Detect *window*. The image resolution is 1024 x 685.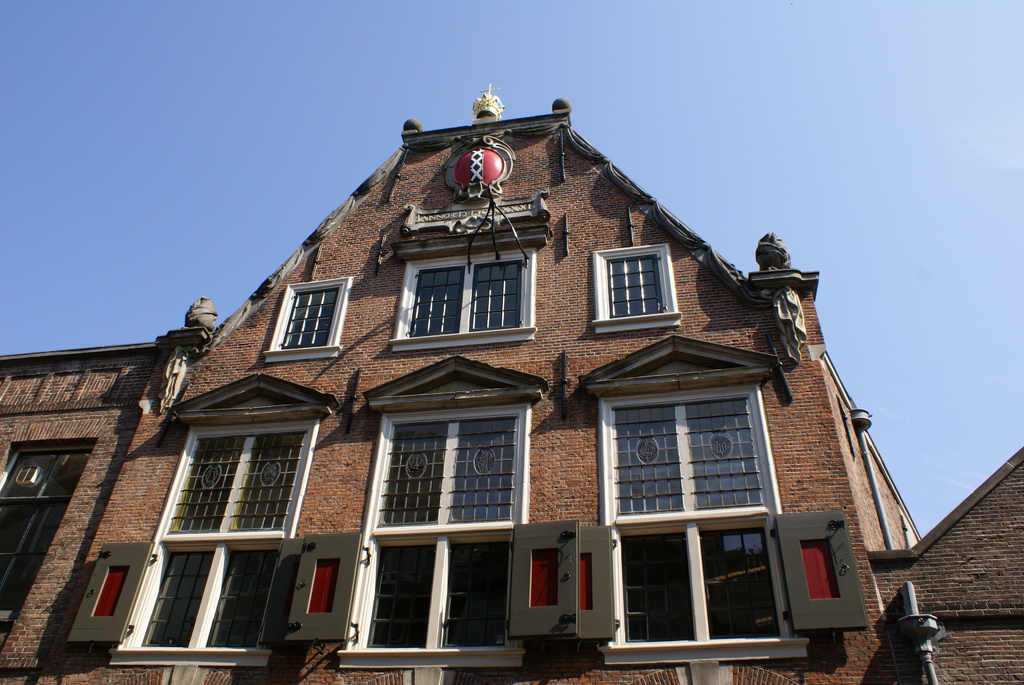
101,418,320,667.
